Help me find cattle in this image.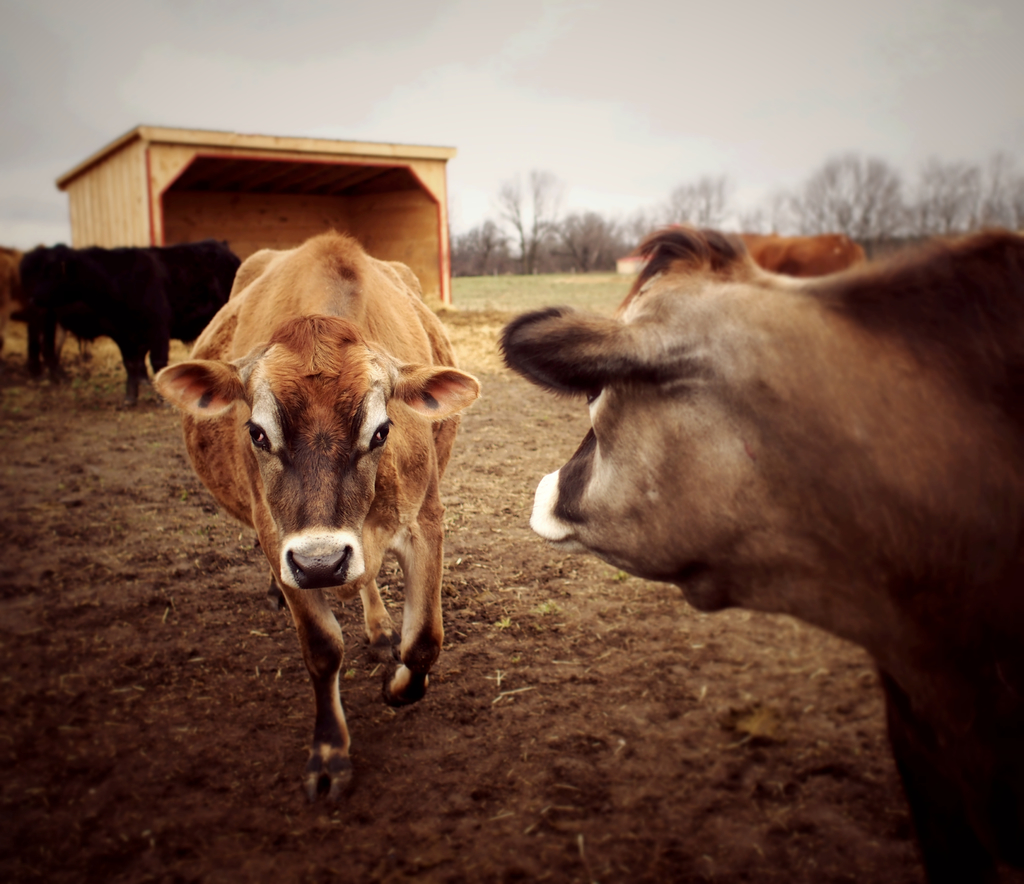
Found it: rect(138, 211, 473, 790).
